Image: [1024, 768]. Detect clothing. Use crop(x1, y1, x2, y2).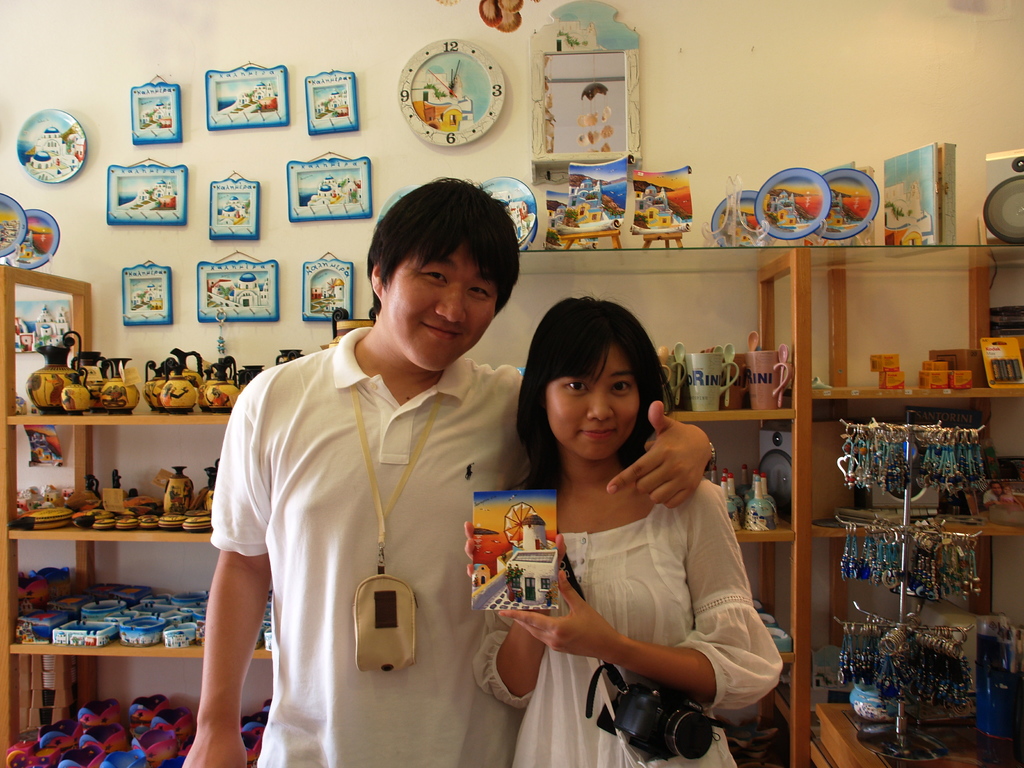
crop(467, 474, 786, 767).
